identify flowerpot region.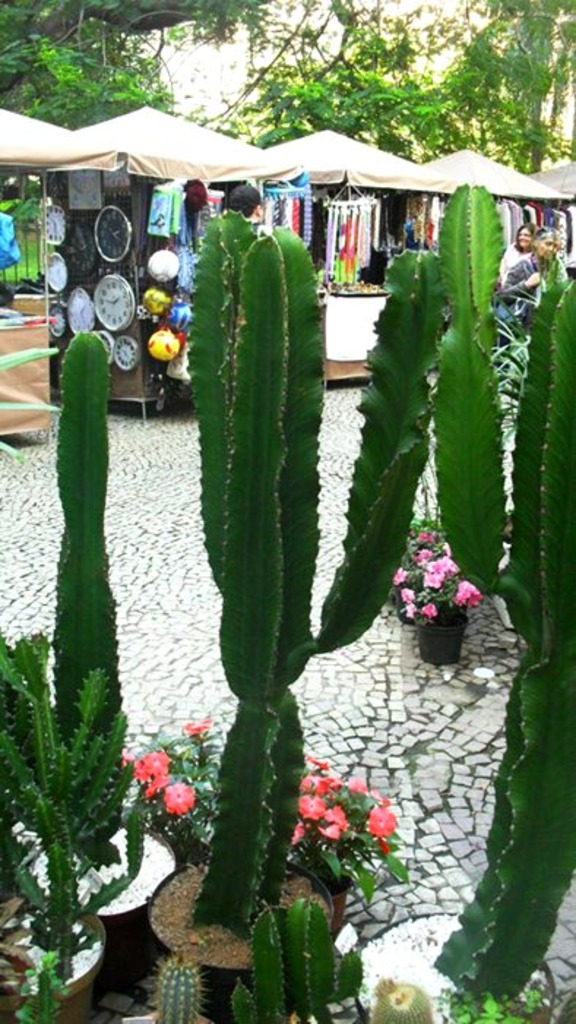
Region: (left=146, top=853, right=335, bottom=1023).
